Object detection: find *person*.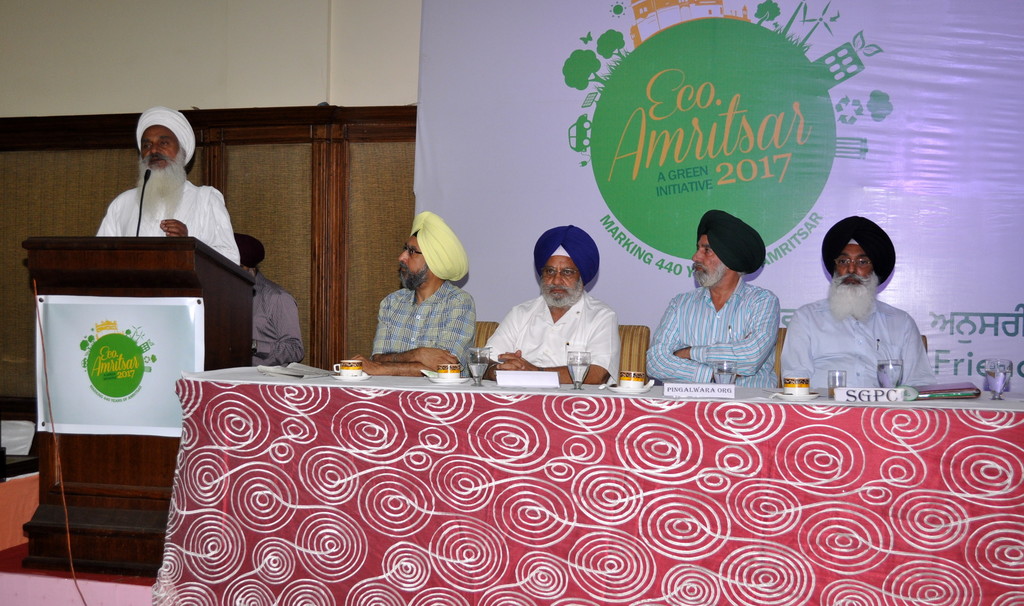
region(348, 212, 475, 380).
